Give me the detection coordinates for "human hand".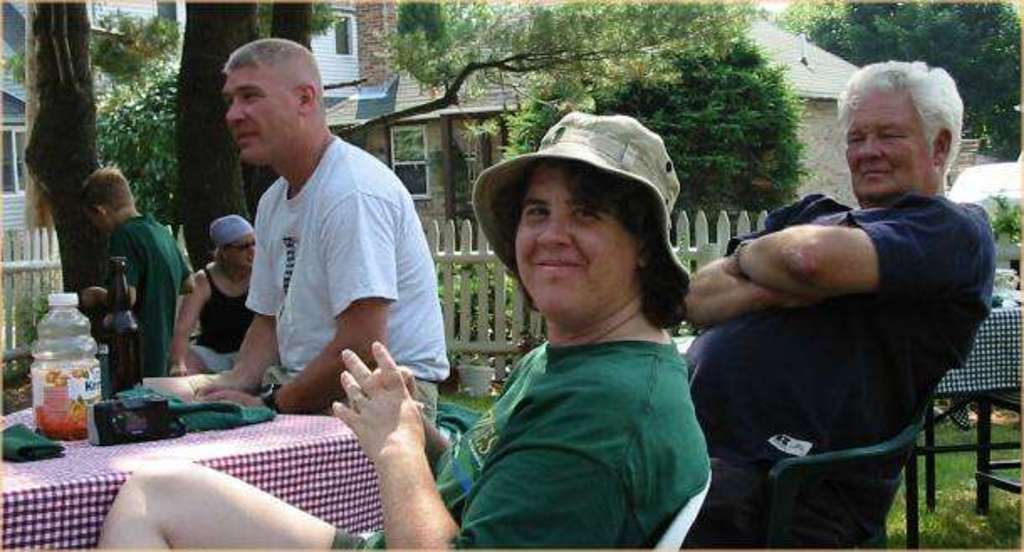
(334, 347, 430, 453).
